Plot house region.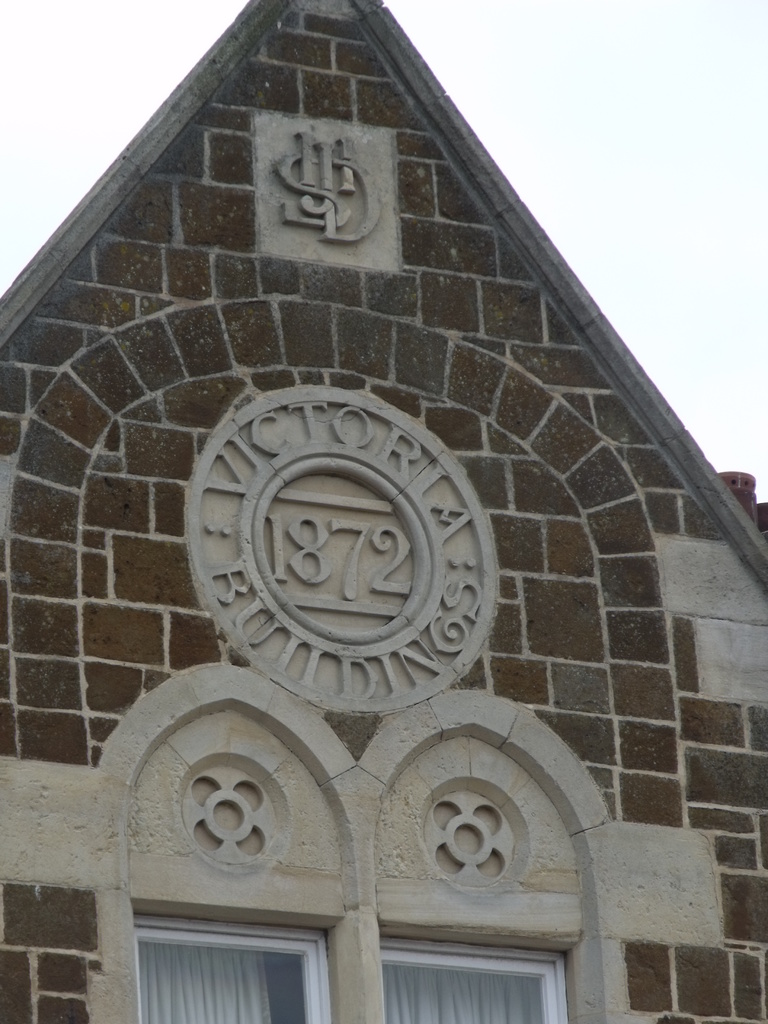
Plotted at 0:0:767:1023.
